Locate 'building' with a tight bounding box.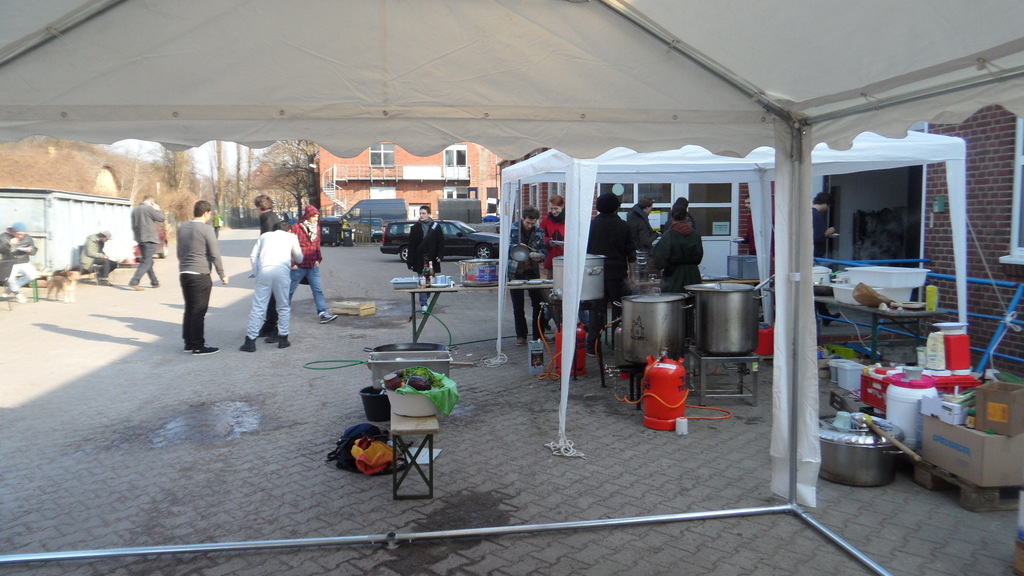
[0,141,194,314].
